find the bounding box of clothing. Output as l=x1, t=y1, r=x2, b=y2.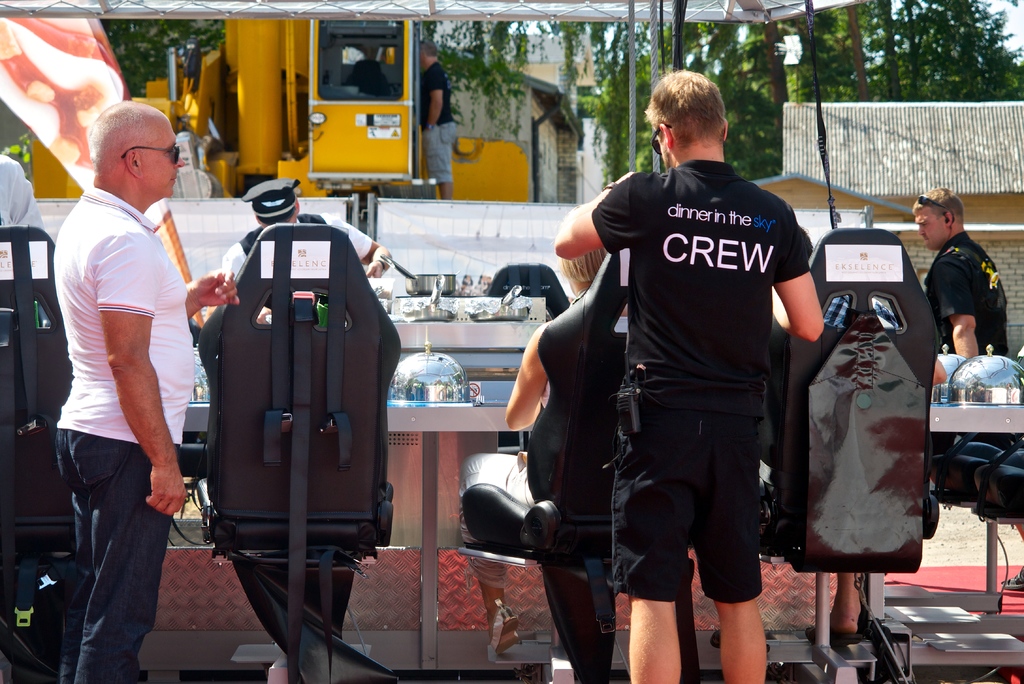
l=918, t=230, r=1007, b=366.
